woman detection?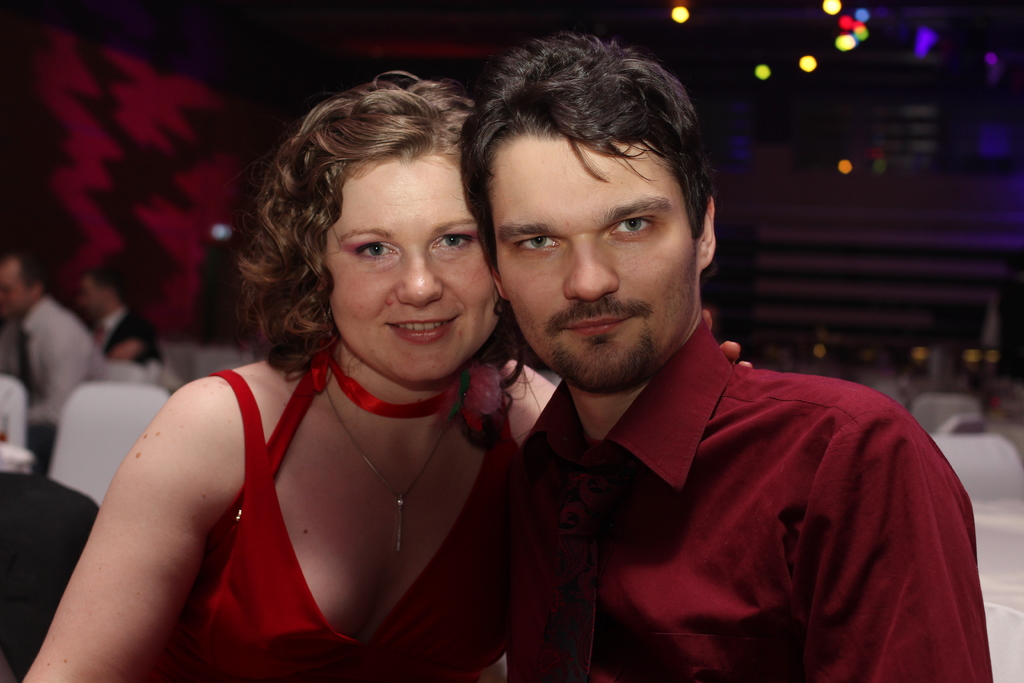
select_region(83, 75, 537, 682)
